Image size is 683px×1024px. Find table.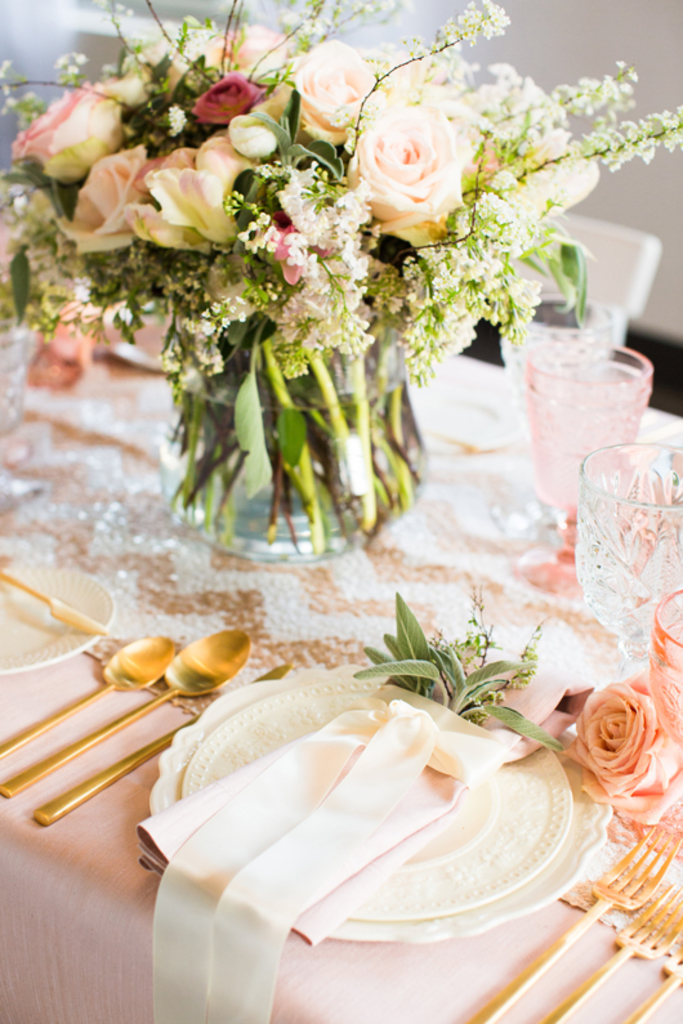
x1=0, y1=285, x2=682, y2=1023.
